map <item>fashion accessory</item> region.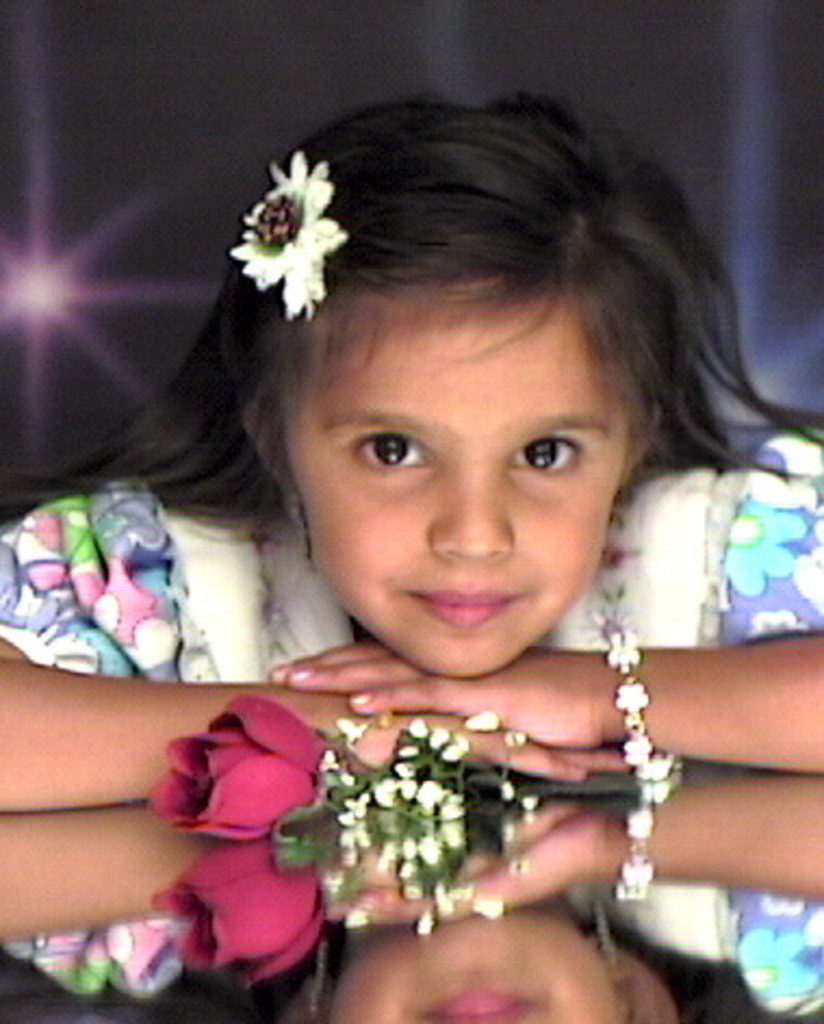
Mapped to x1=219 y1=137 x2=347 y2=330.
